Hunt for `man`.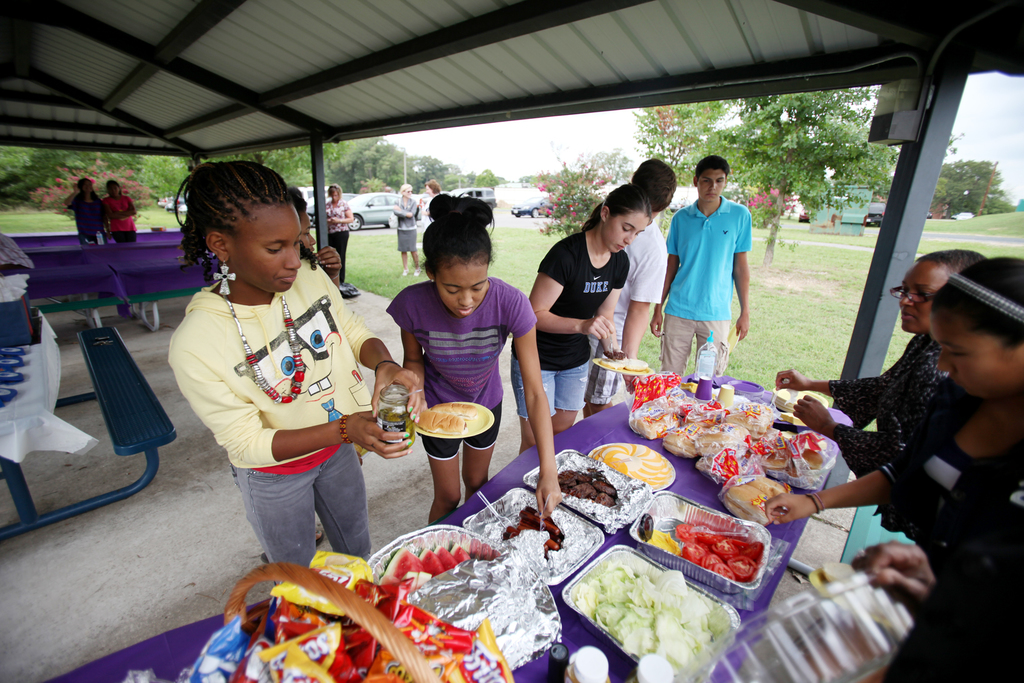
Hunted down at box=[584, 158, 675, 416].
